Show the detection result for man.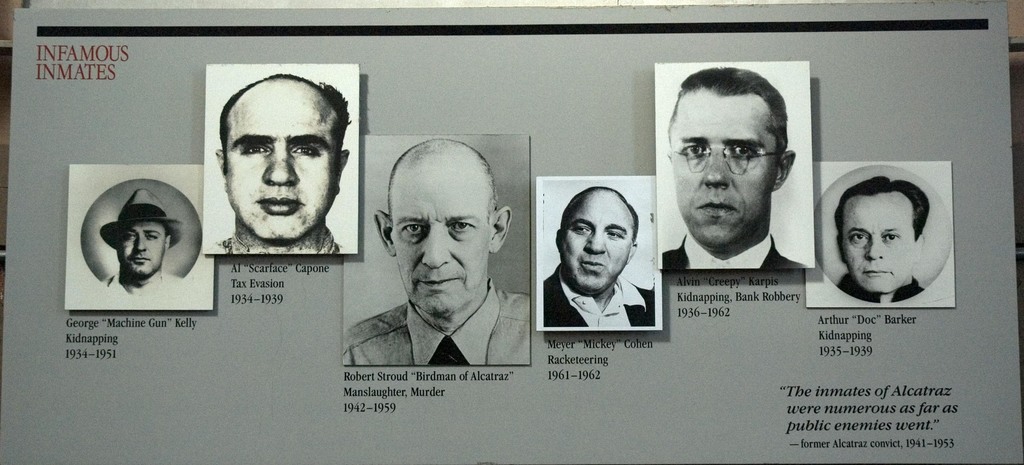
<bbox>335, 136, 534, 379</bbox>.
